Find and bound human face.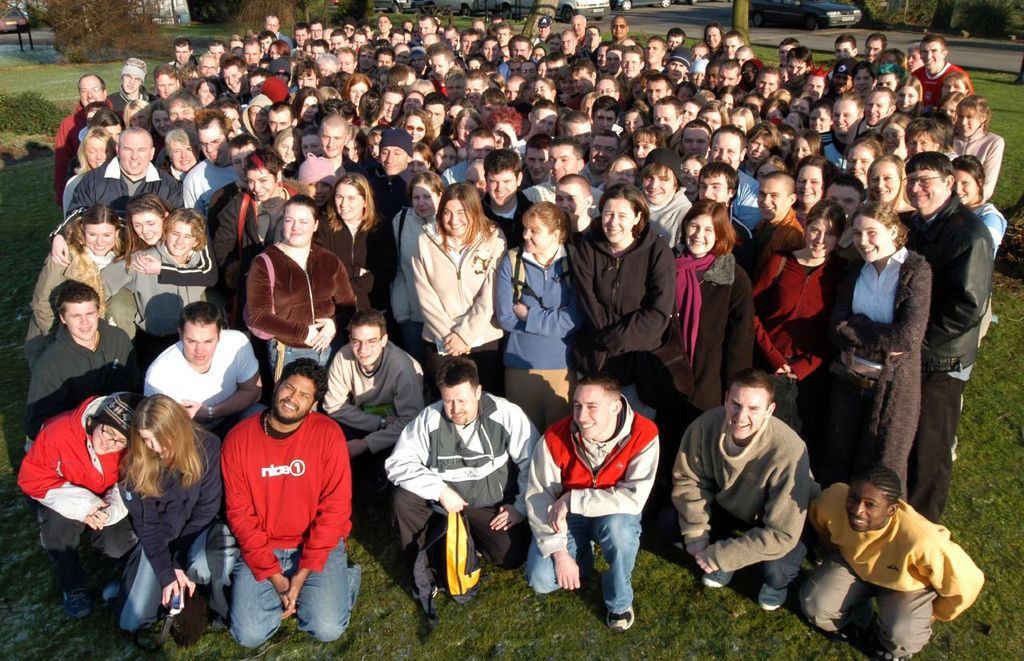
Bound: bbox=(688, 215, 713, 252).
